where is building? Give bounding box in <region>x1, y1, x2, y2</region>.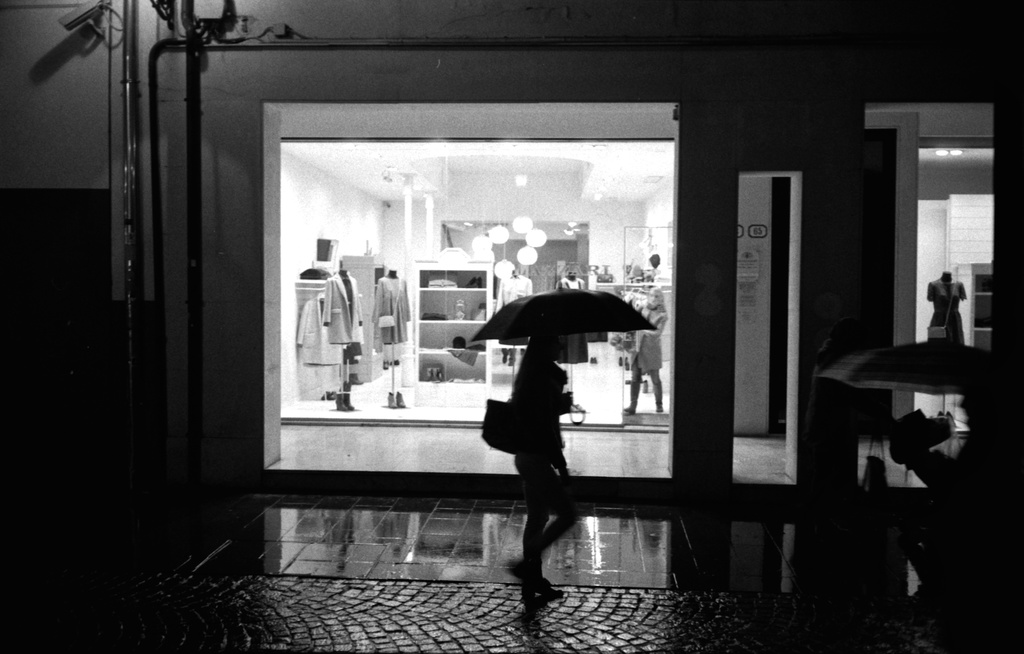
<region>0, 0, 1023, 507</region>.
